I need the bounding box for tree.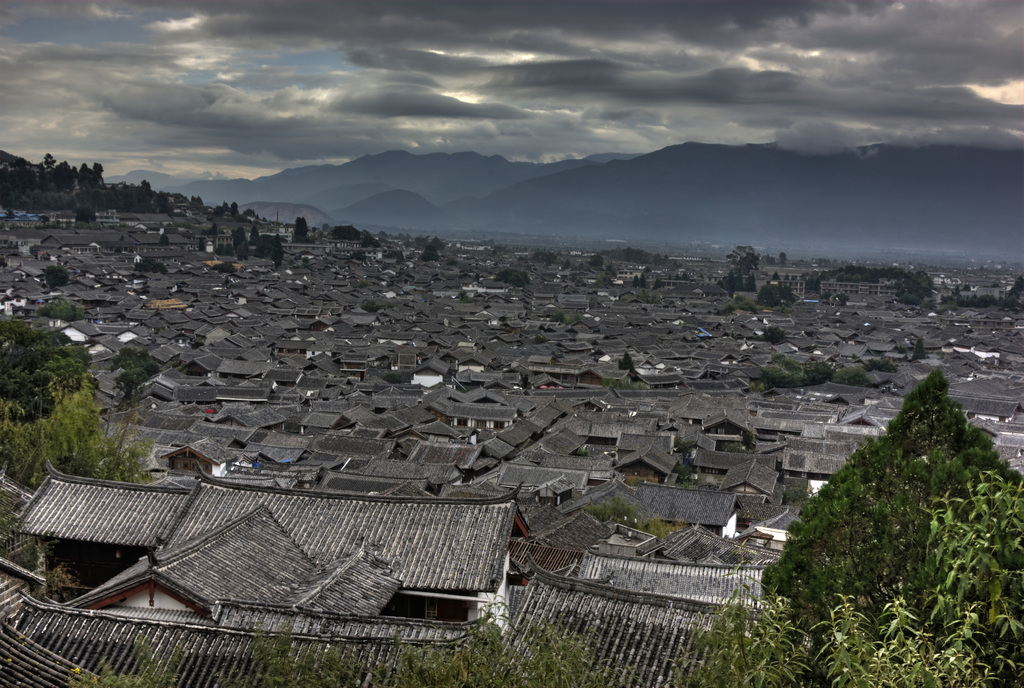
Here it is: 895, 277, 937, 311.
